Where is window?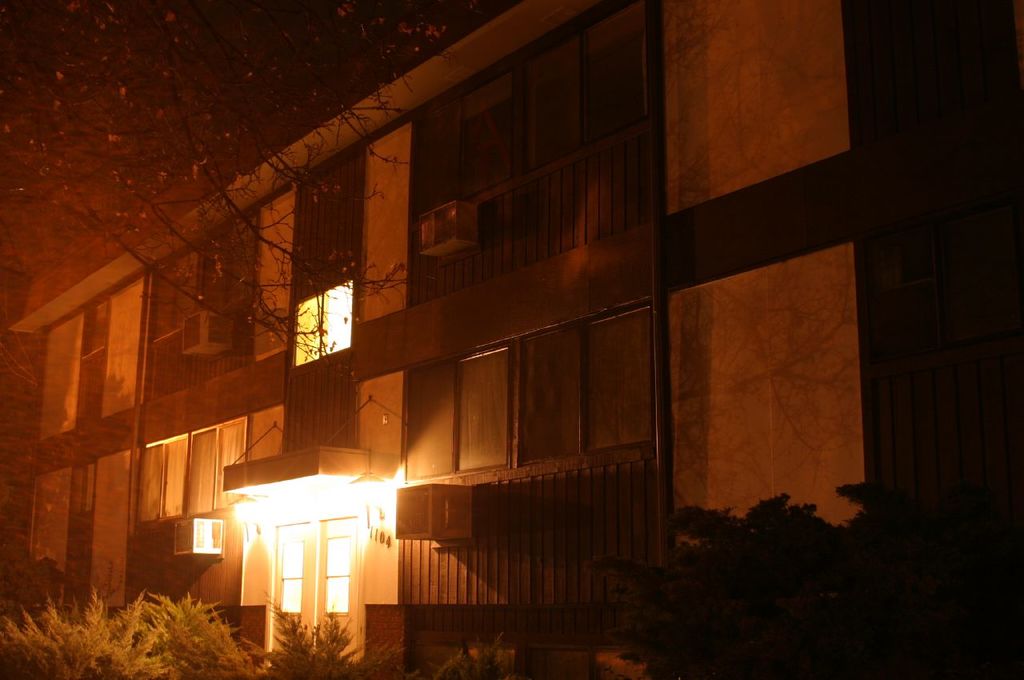
(140,208,258,410).
